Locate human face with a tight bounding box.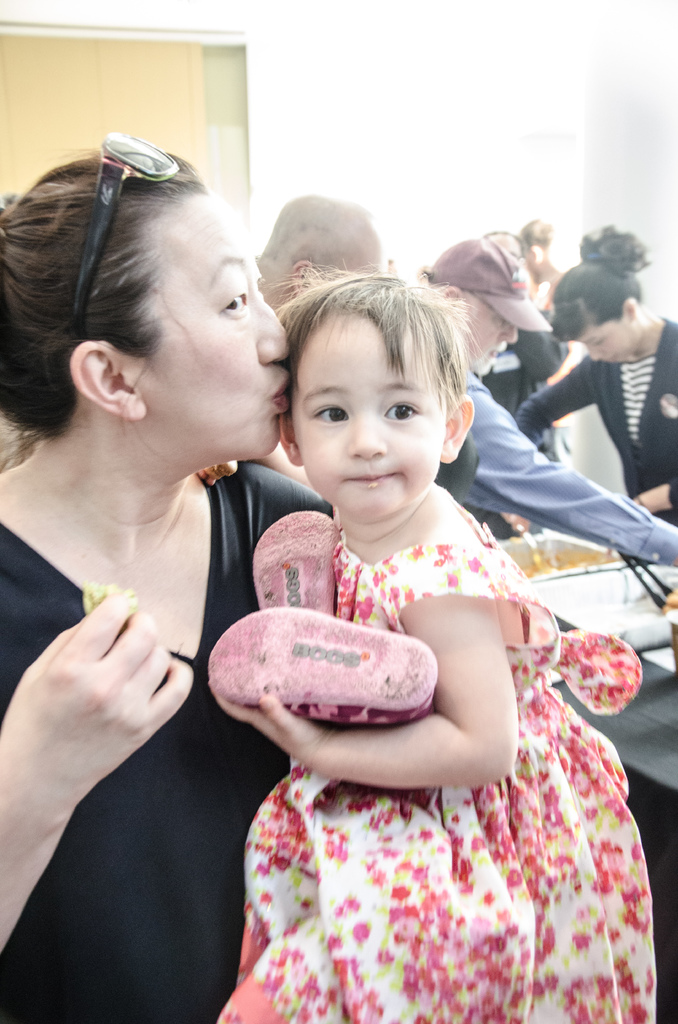
[157,209,293,452].
